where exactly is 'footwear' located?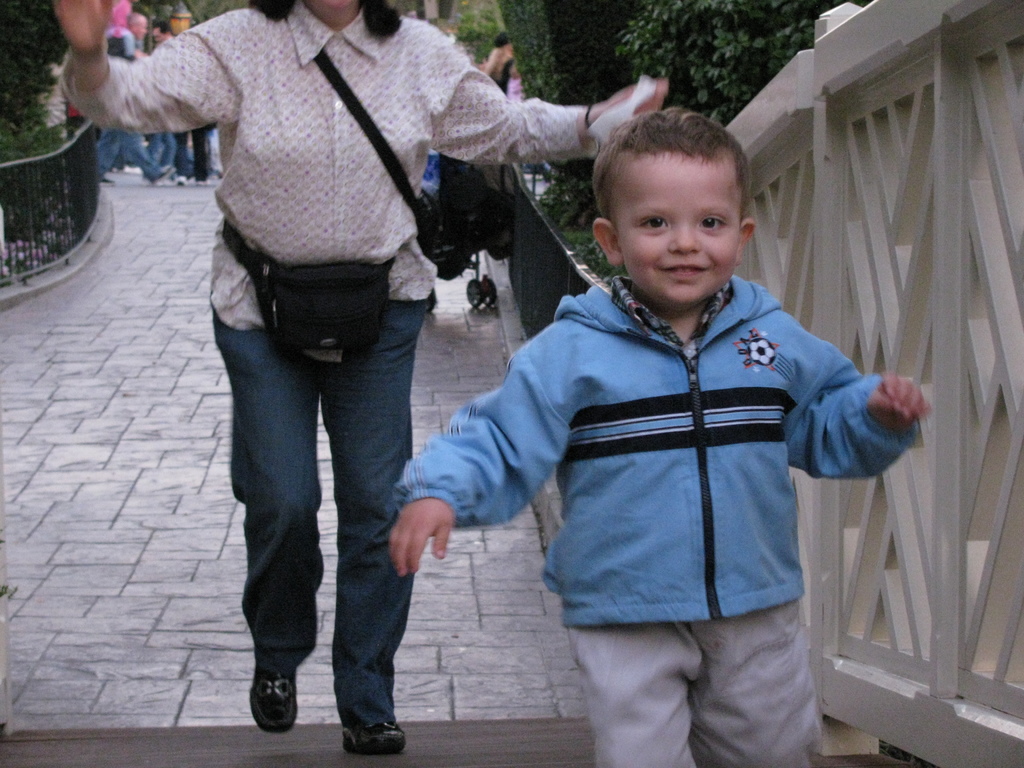
Its bounding box is x1=227 y1=665 x2=309 y2=738.
